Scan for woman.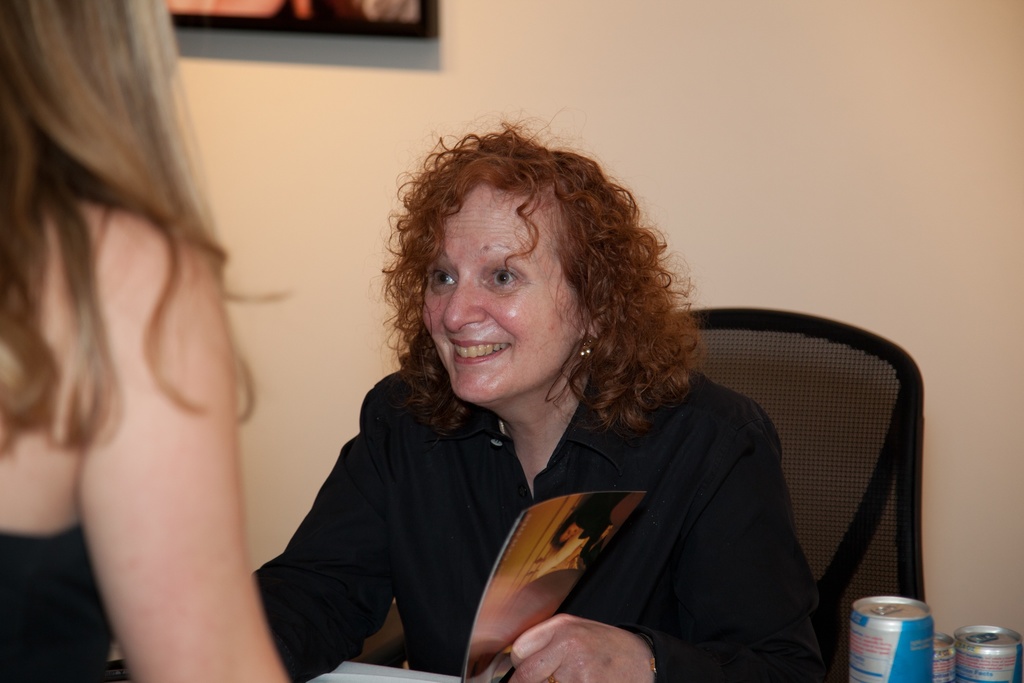
Scan result: l=0, t=0, r=294, b=682.
